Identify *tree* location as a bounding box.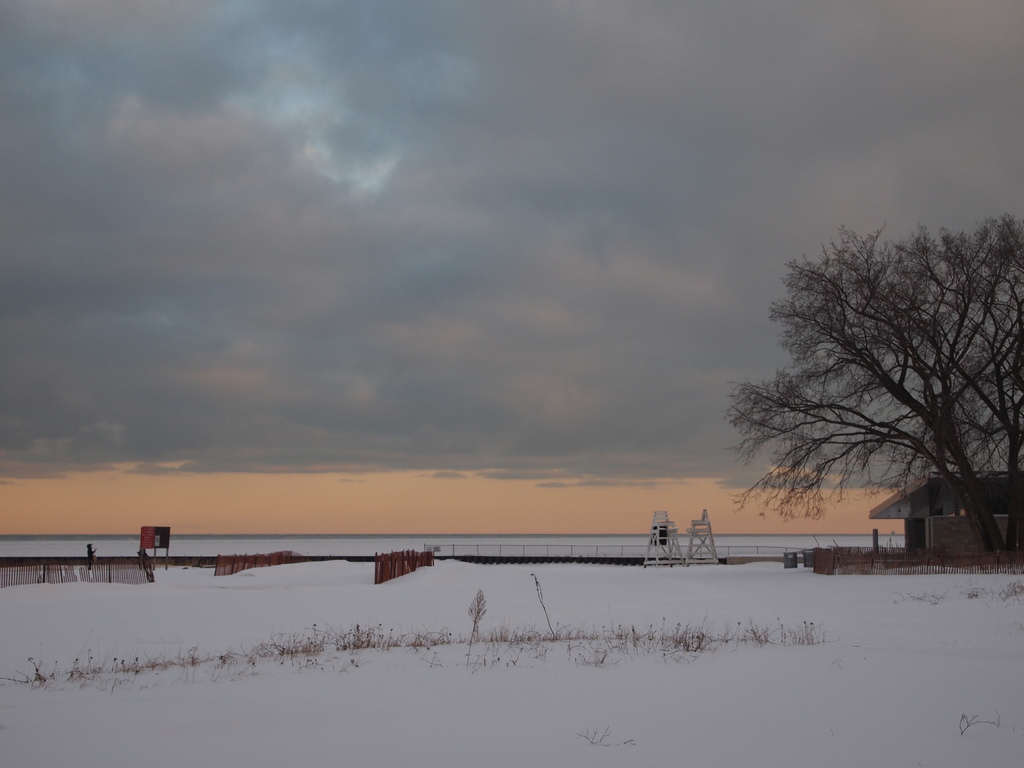
l=723, t=202, r=1005, b=573.
